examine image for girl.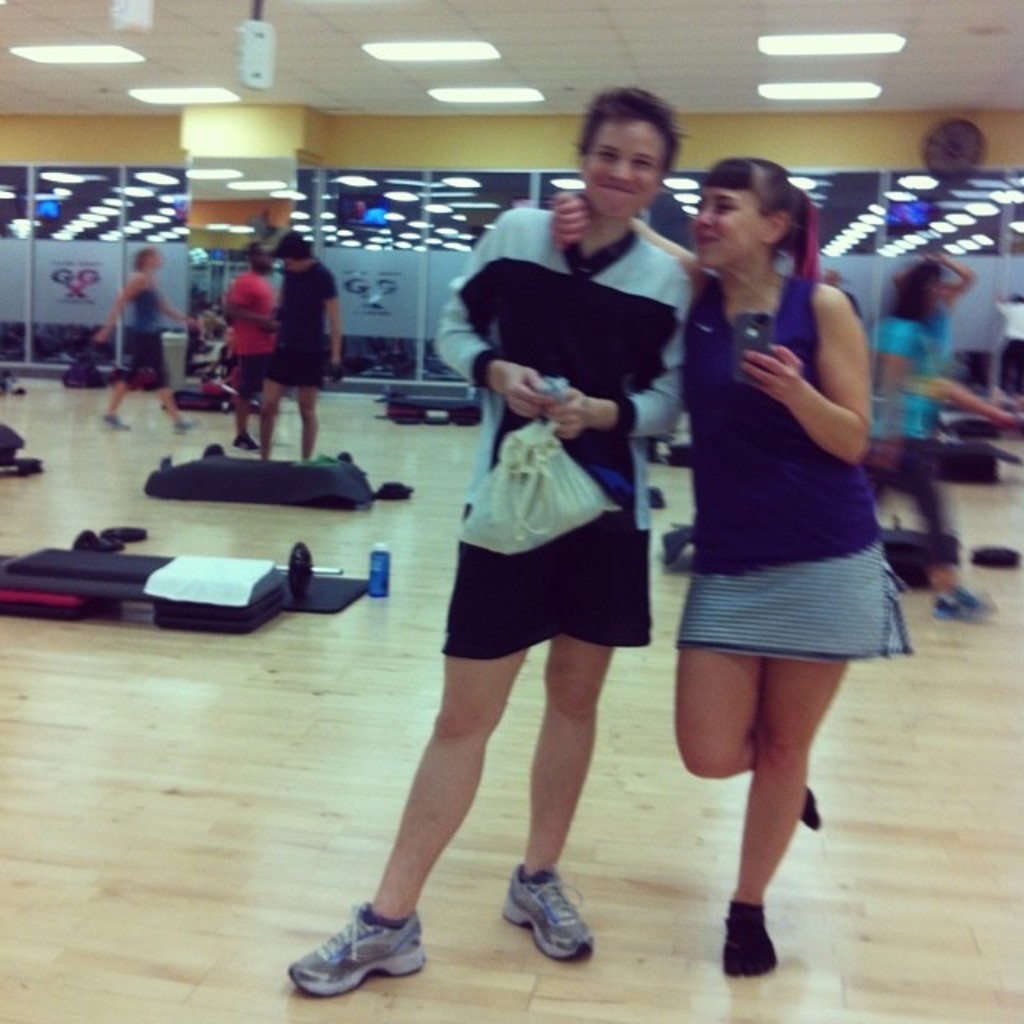
Examination result: 549:155:912:978.
